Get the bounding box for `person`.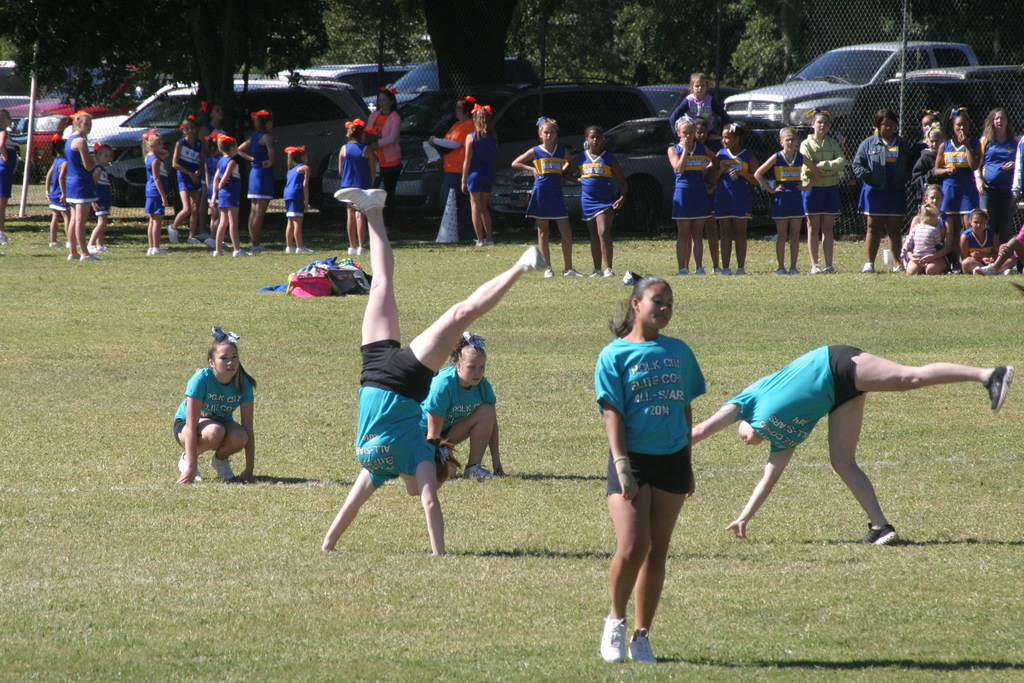
region(979, 105, 1022, 249).
